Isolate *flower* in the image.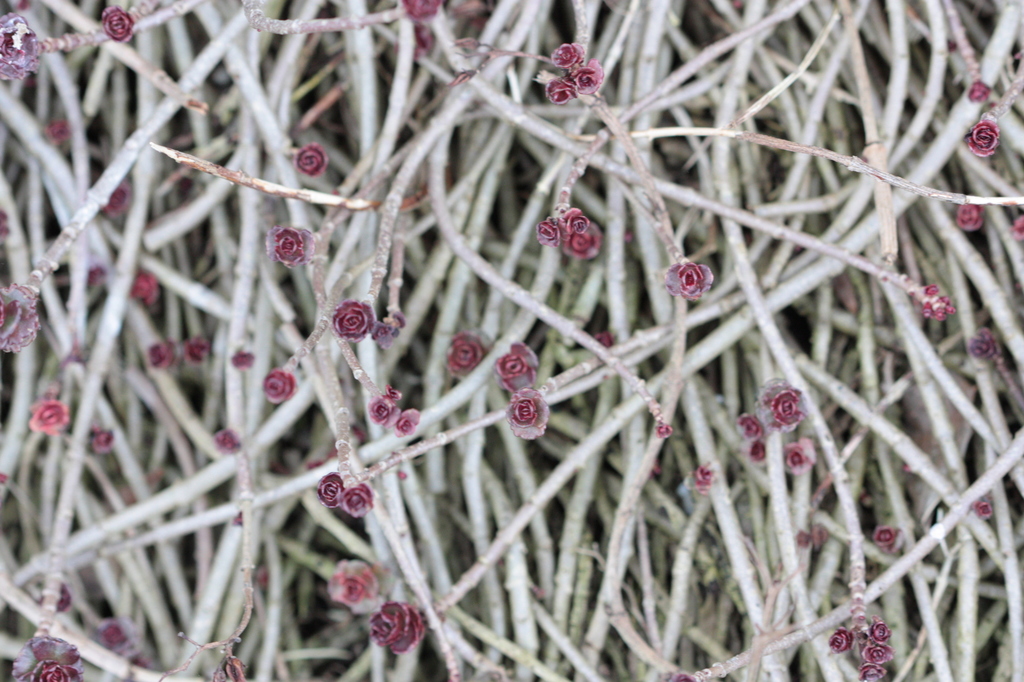
Isolated region: [333, 300, 374, 341].
